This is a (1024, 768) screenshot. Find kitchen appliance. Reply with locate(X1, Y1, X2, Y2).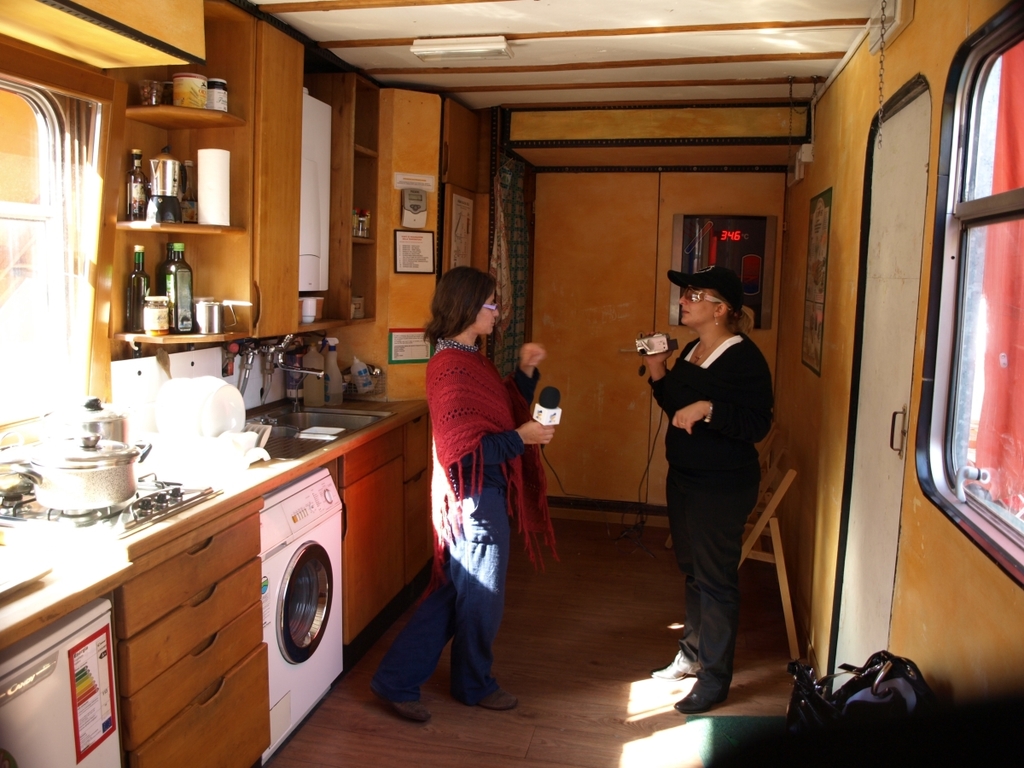
locate(207, 82, 227, 114).
